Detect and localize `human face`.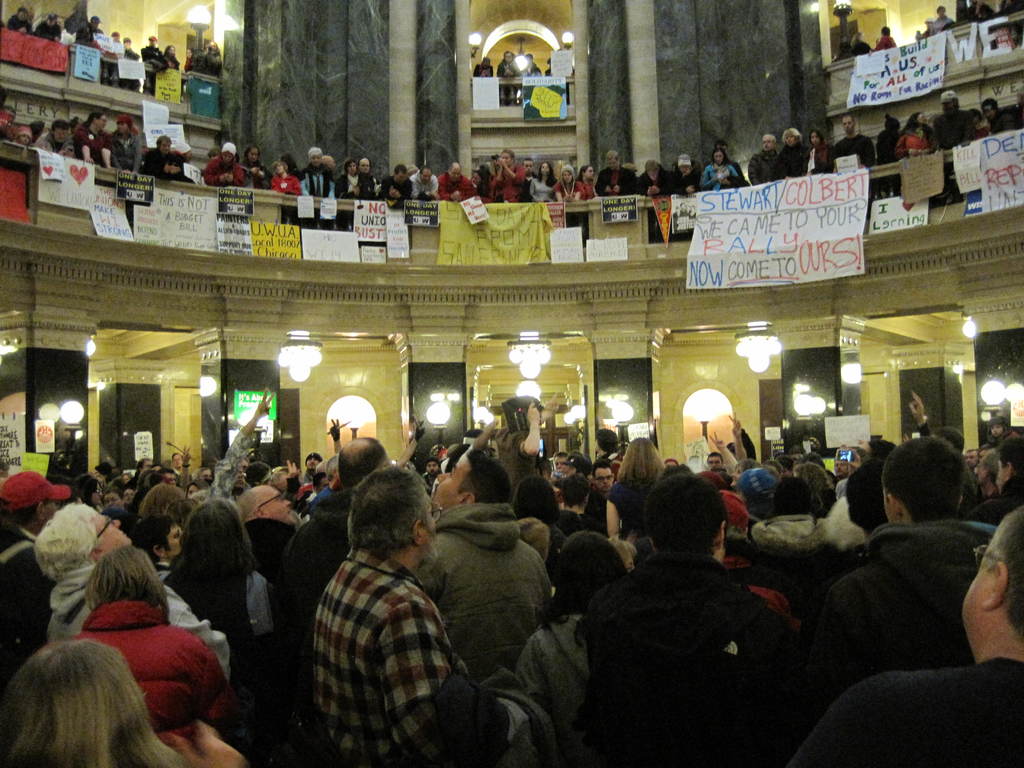
Localized at [left=595, top=467, right=614, bottom=490].
